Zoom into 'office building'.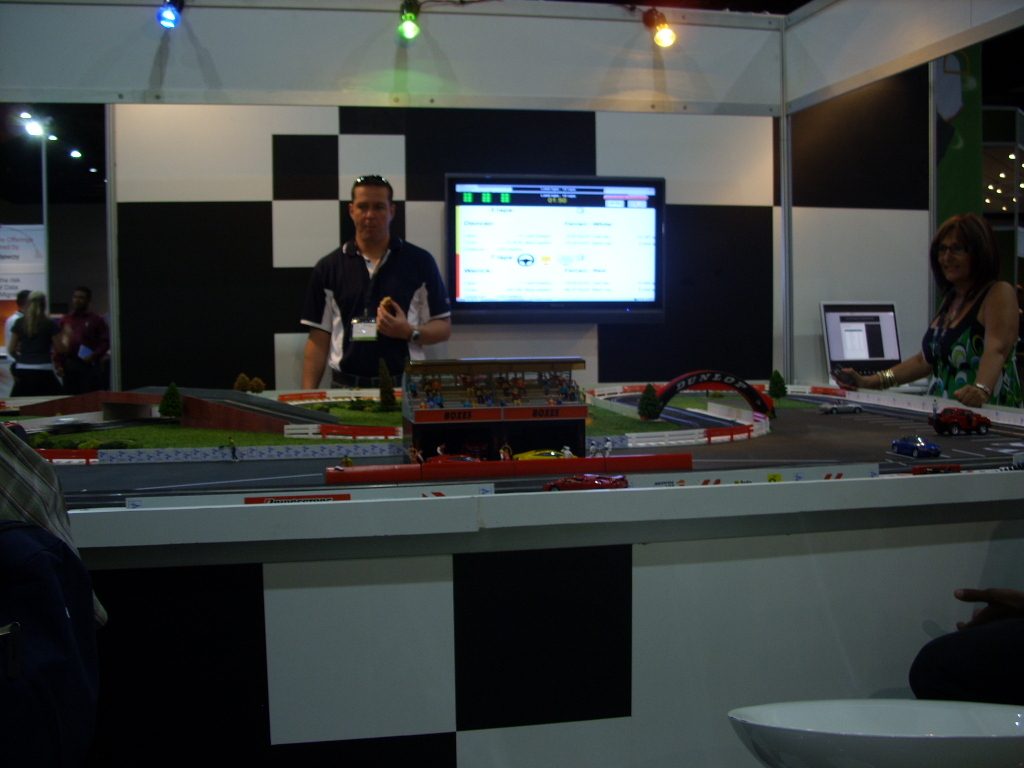
Zoom target: [0,64,950,748].
